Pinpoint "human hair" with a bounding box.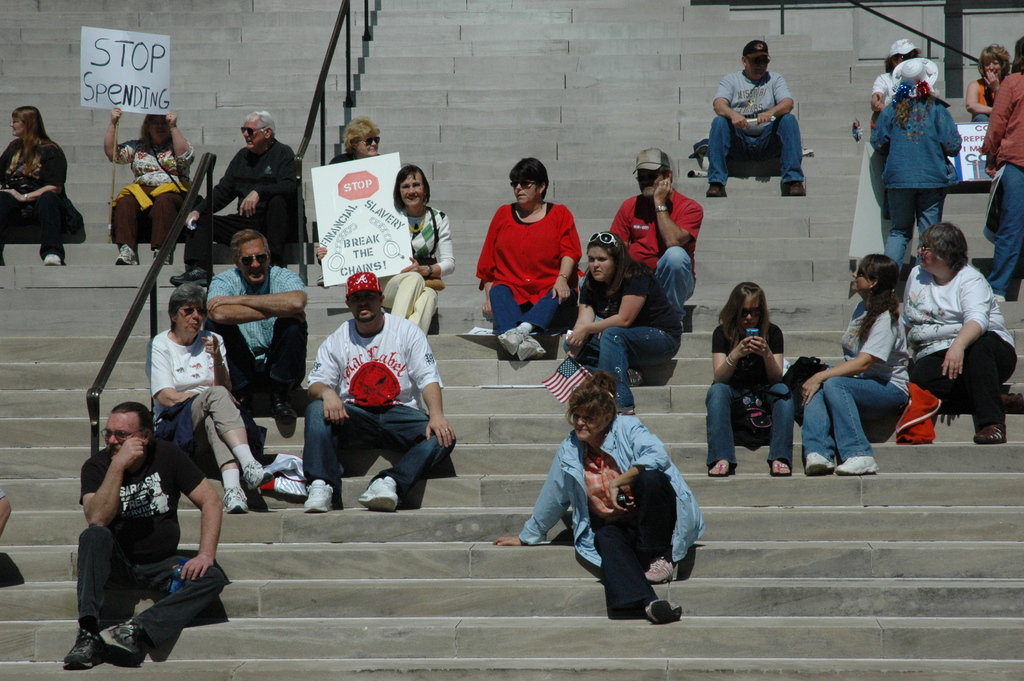
x1=250 y1=111 x2=276 y2=135.
